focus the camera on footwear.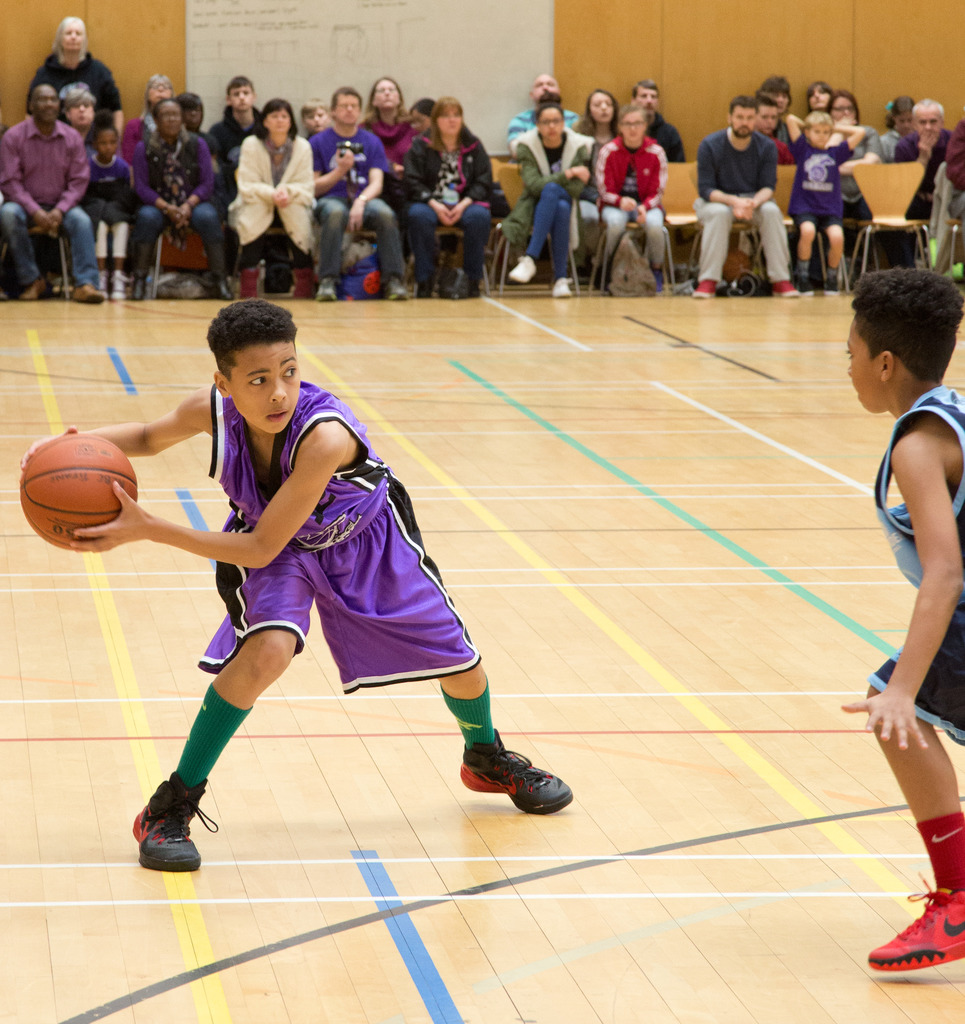
Focus region: (x1=74, y1=282, x2=109, y2=305).
